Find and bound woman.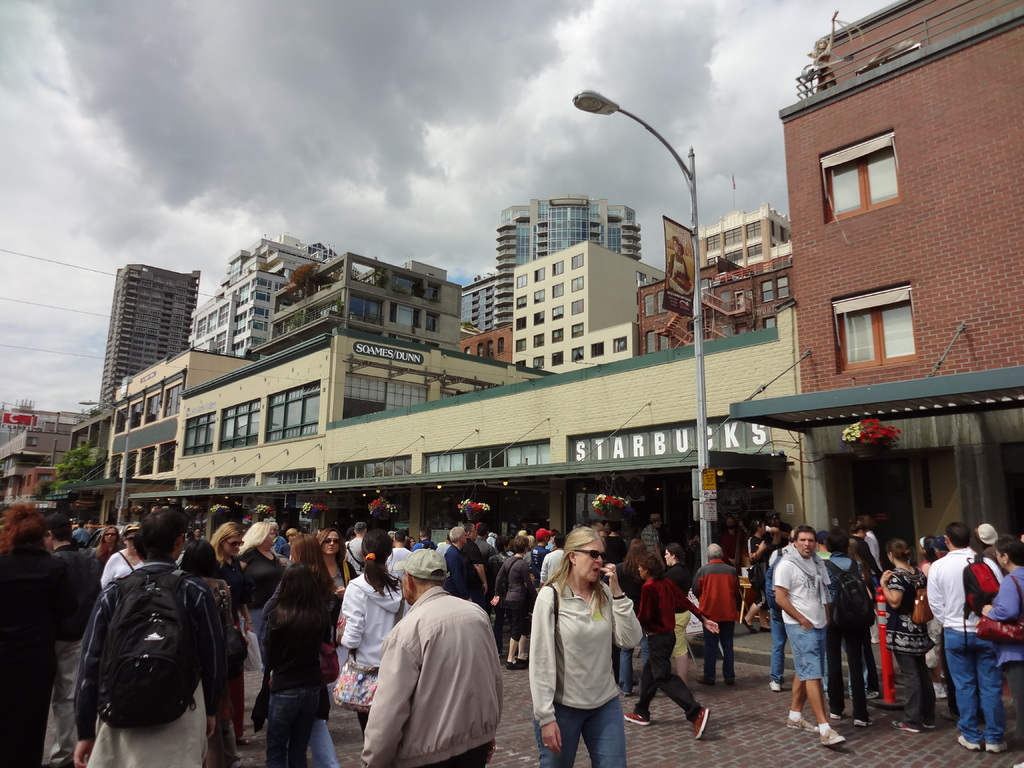
Bound: box(0, 498, 73, 756).
